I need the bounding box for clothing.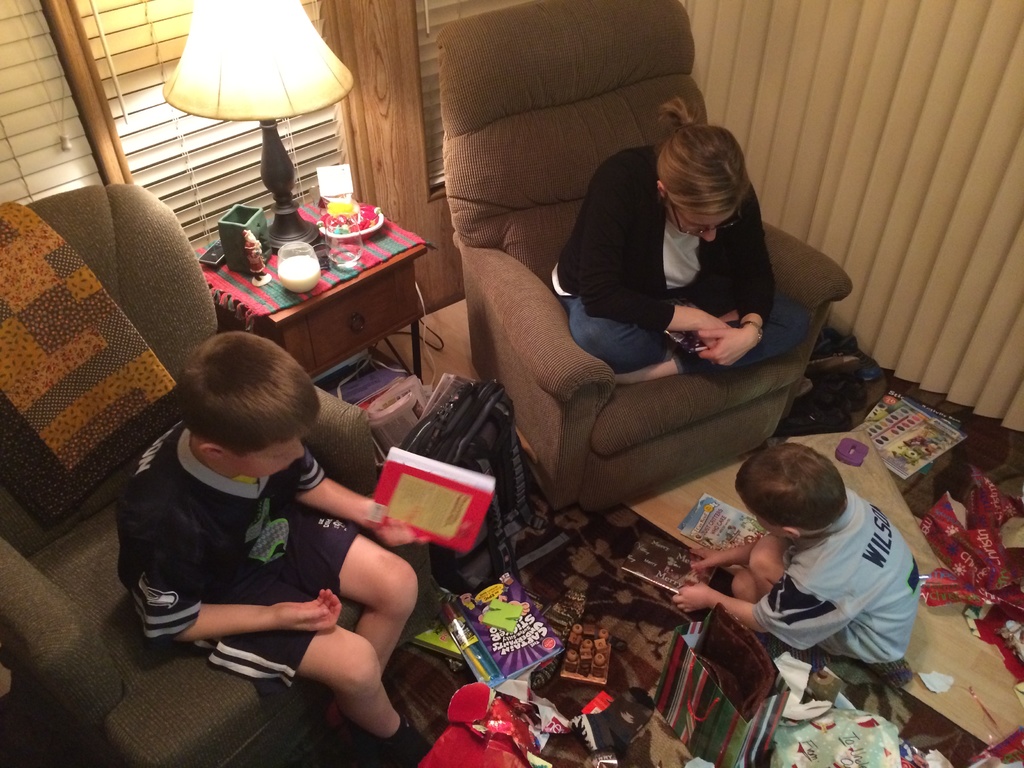
Here it is: Rect(544, 150, 817, 397).
